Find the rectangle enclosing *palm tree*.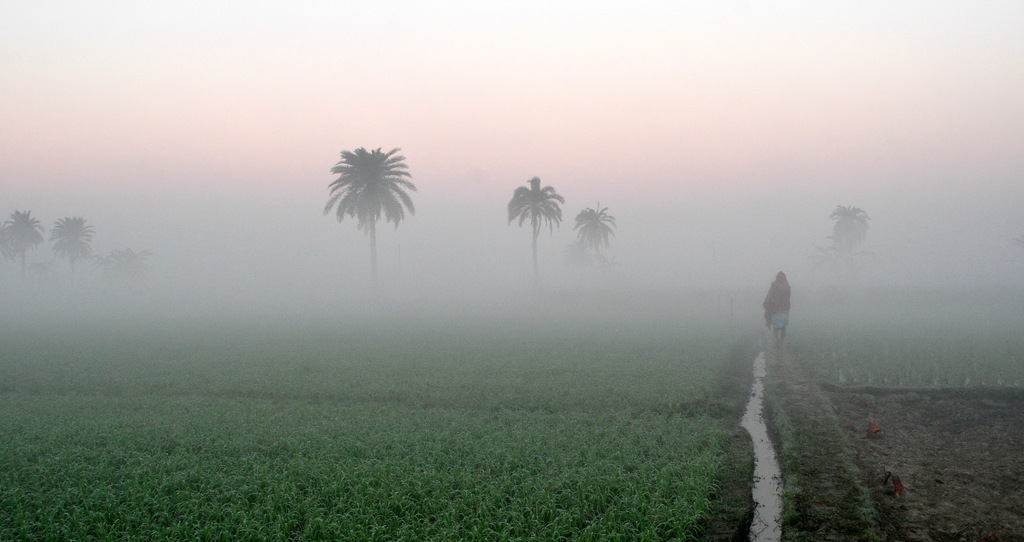
bbox=[12, 209, 44, 270].
